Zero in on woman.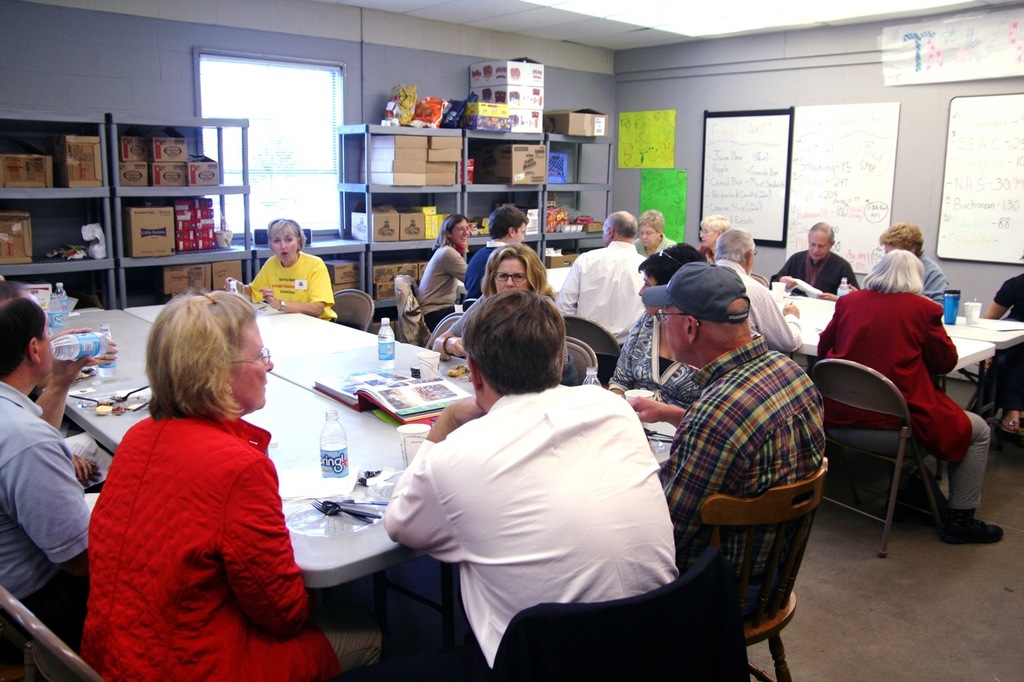
Zeroed in: (698,213,730,269).
